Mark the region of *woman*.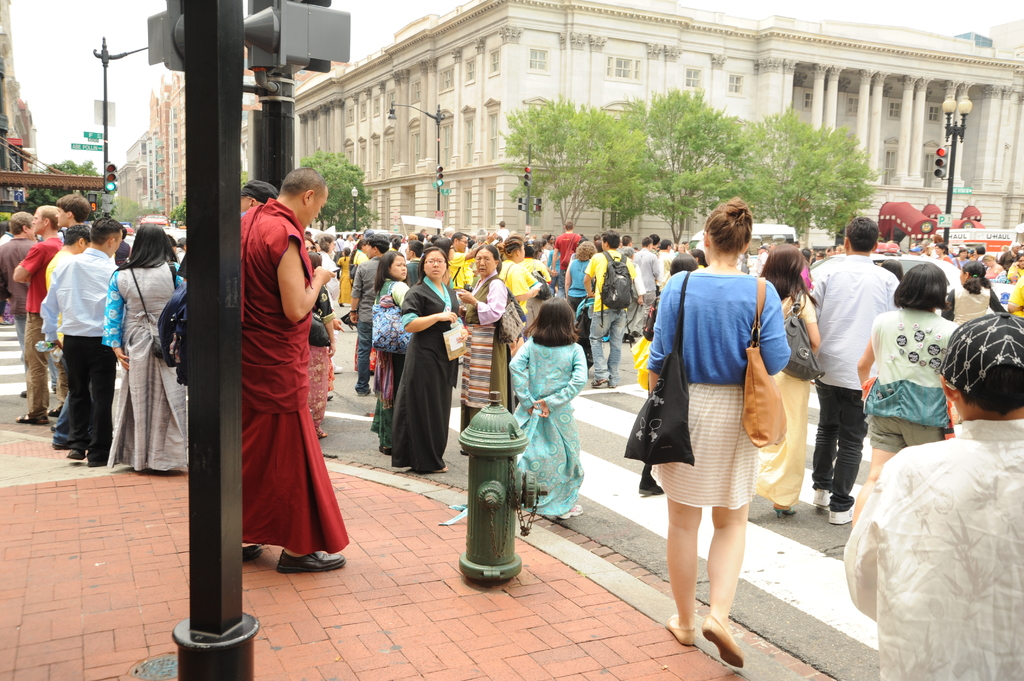
Region: bbox=[390, 247, 470, 474].
